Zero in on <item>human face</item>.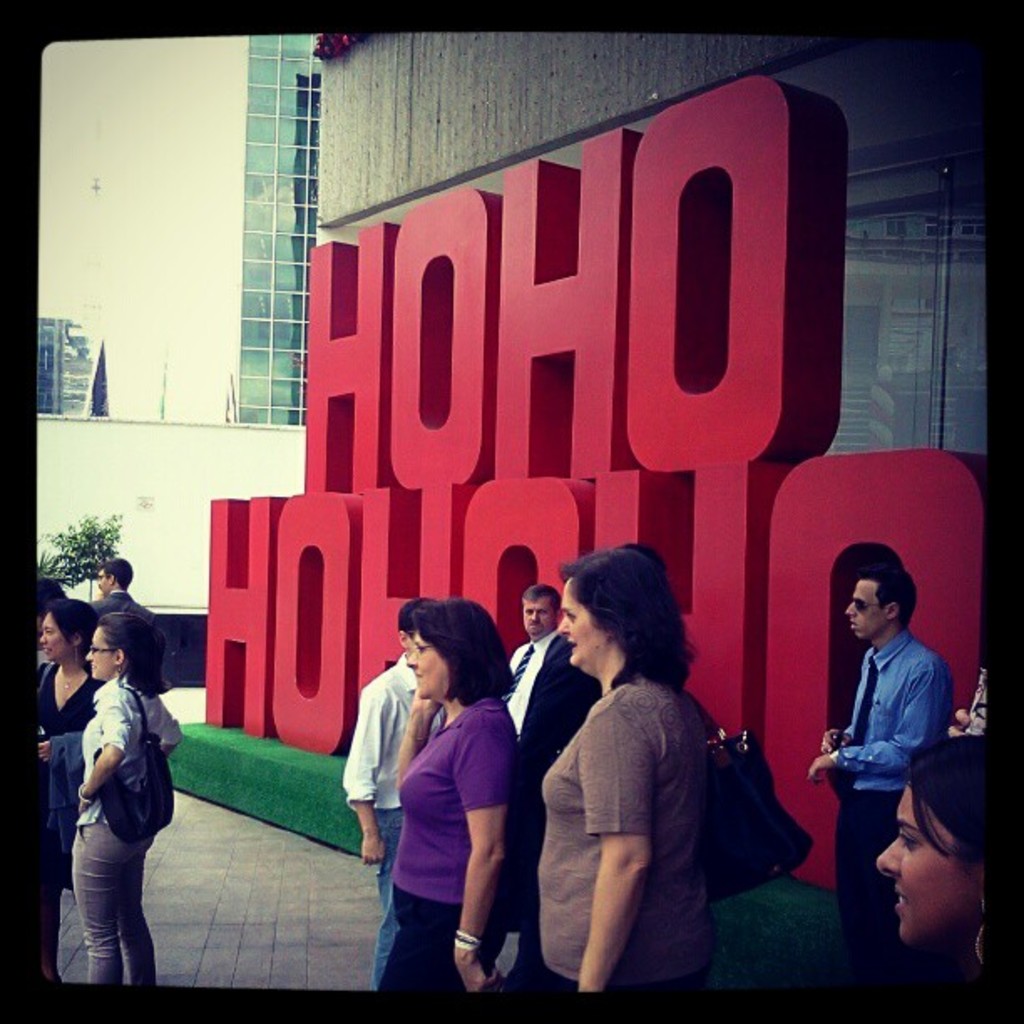
Zeroed in: locate(42, 609, 72, 663).
